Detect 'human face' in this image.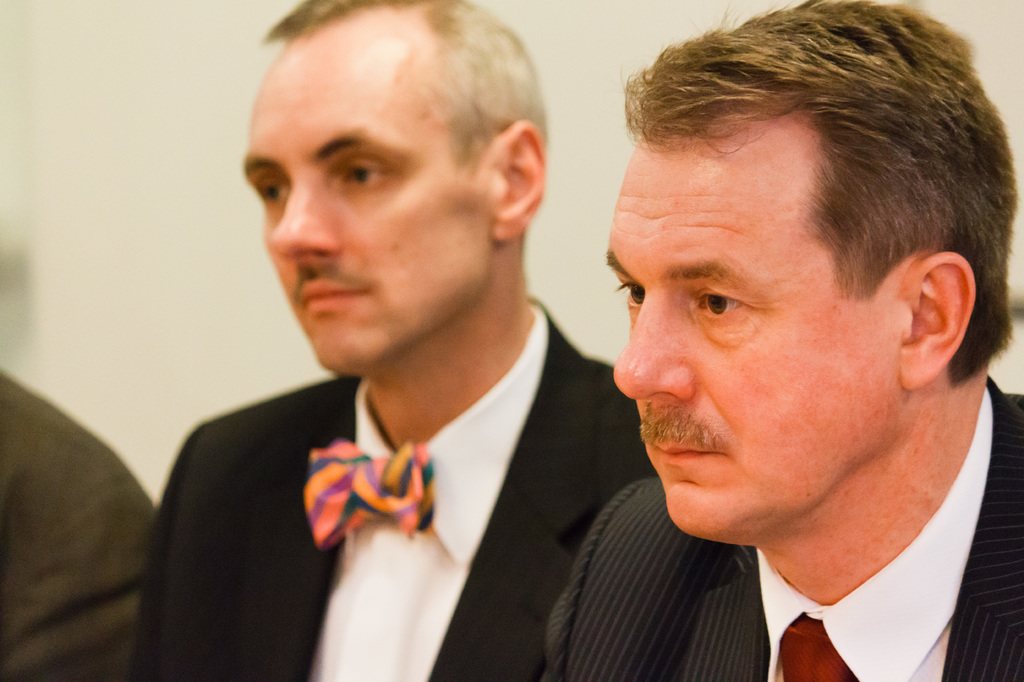
Detection: [239, 15, 527, 378].
